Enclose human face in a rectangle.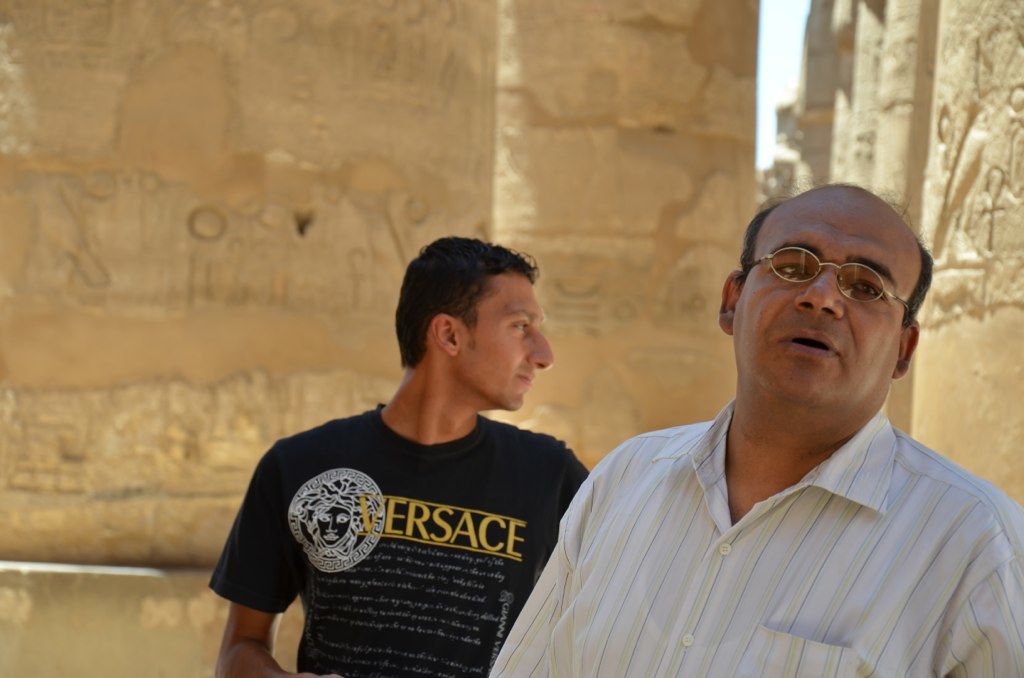
region(739, 201, 901, 402).
